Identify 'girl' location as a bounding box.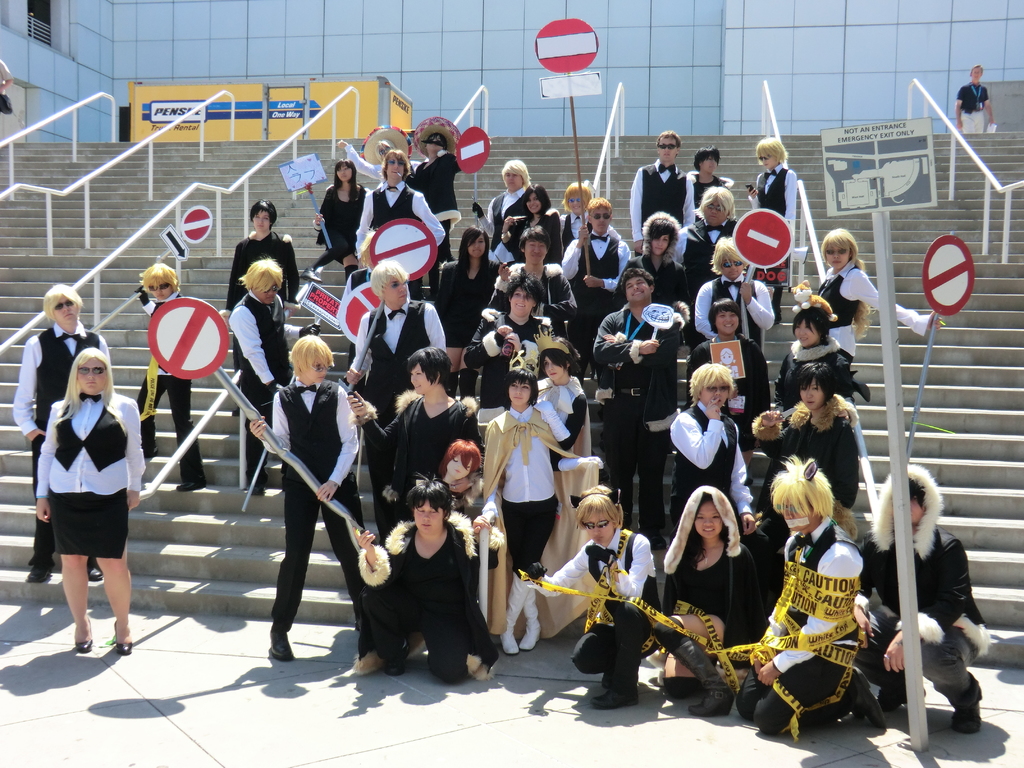
region(483, 363, 609, 656).
